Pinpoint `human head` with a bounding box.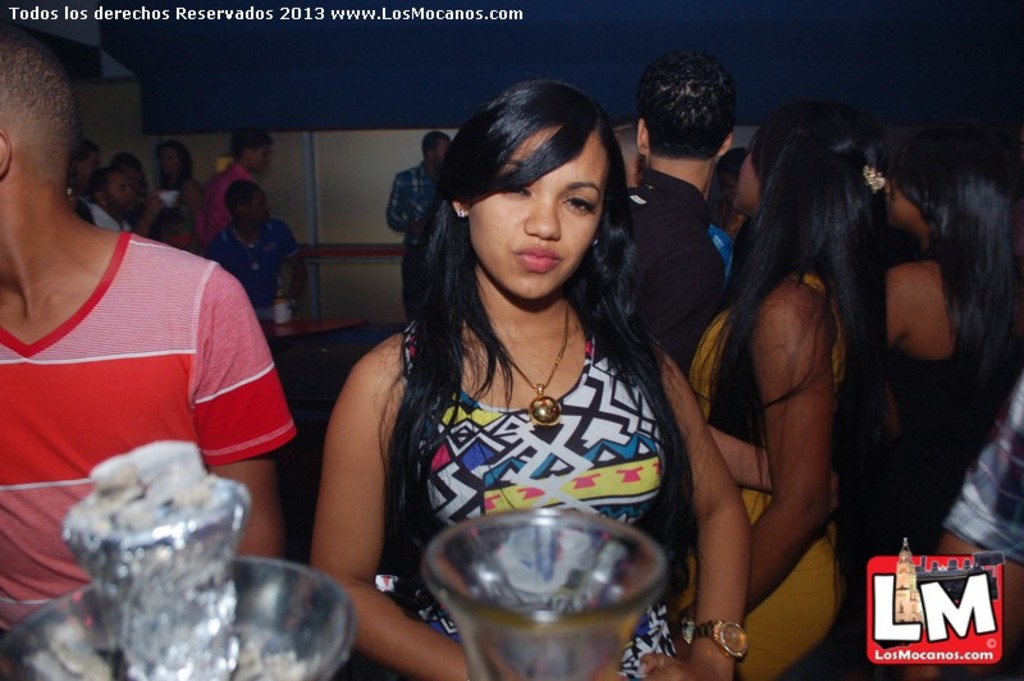
BBox(422, 124, 451, 170).
